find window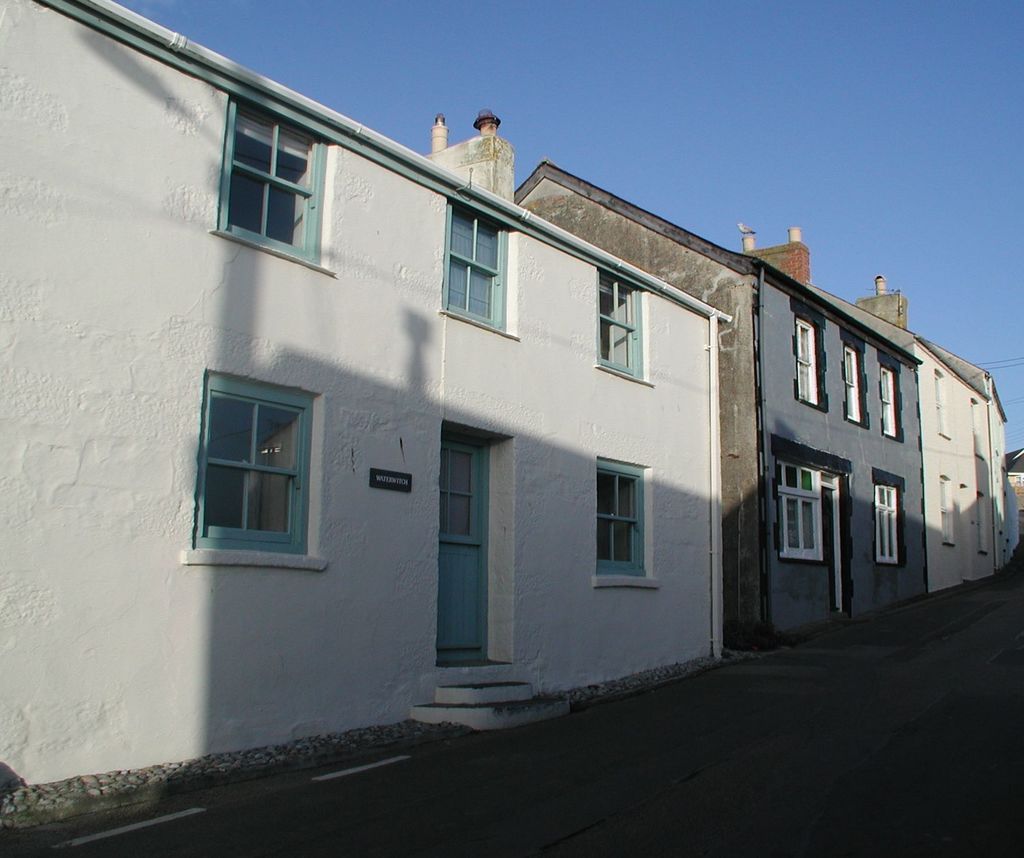
bbox=(598, 268, 650, 384)
